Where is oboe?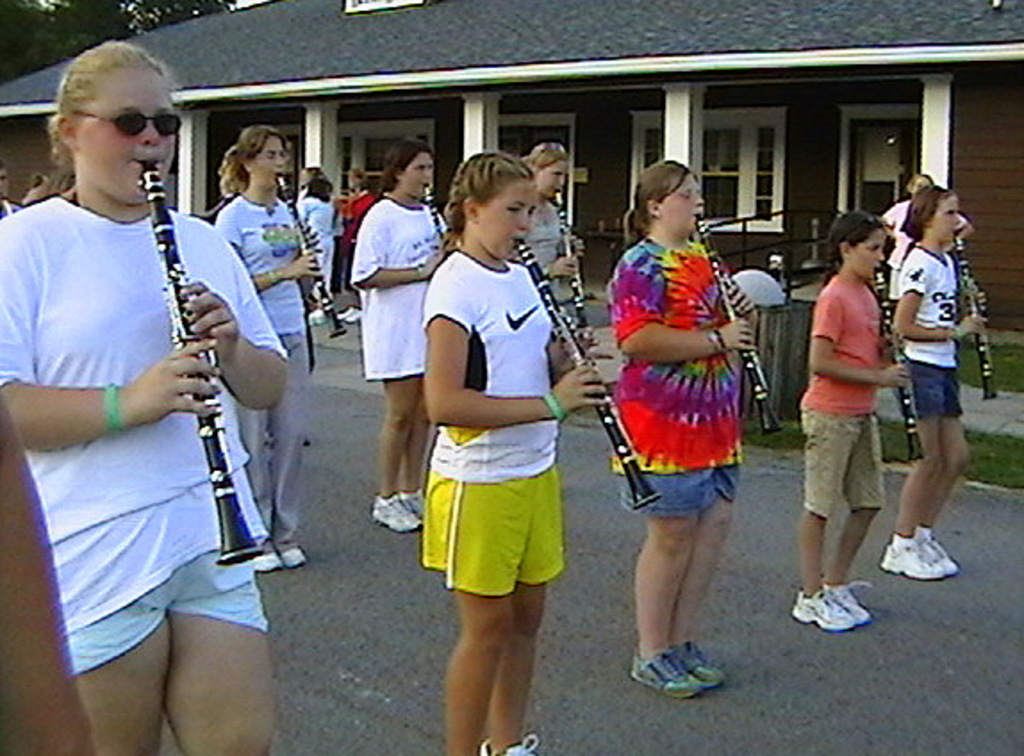
x1=278, y1=173, x2=348, y2=342.
